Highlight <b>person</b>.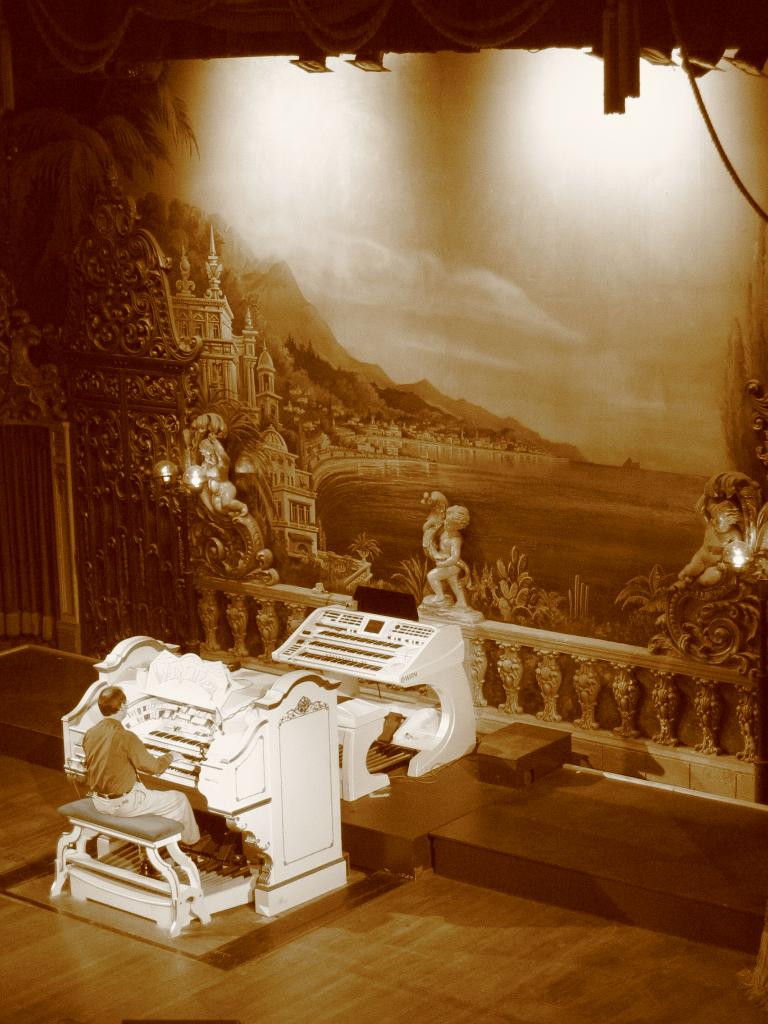
Highlighted region: <box>81,682,214,862</box>.
